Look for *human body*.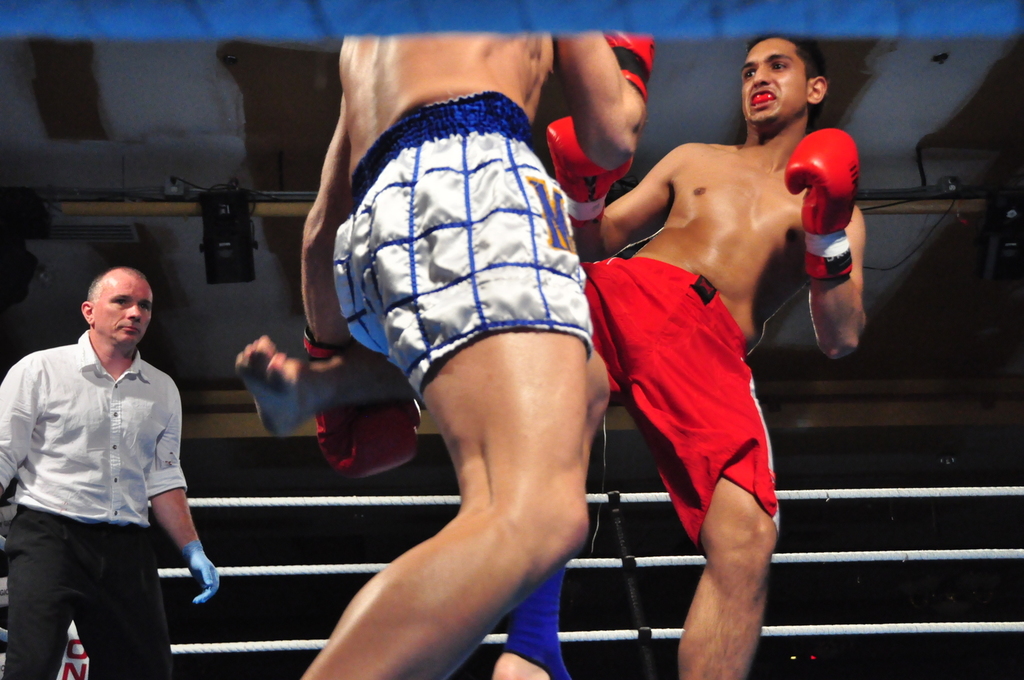
Found: detection(1, 264, 219, 679).
